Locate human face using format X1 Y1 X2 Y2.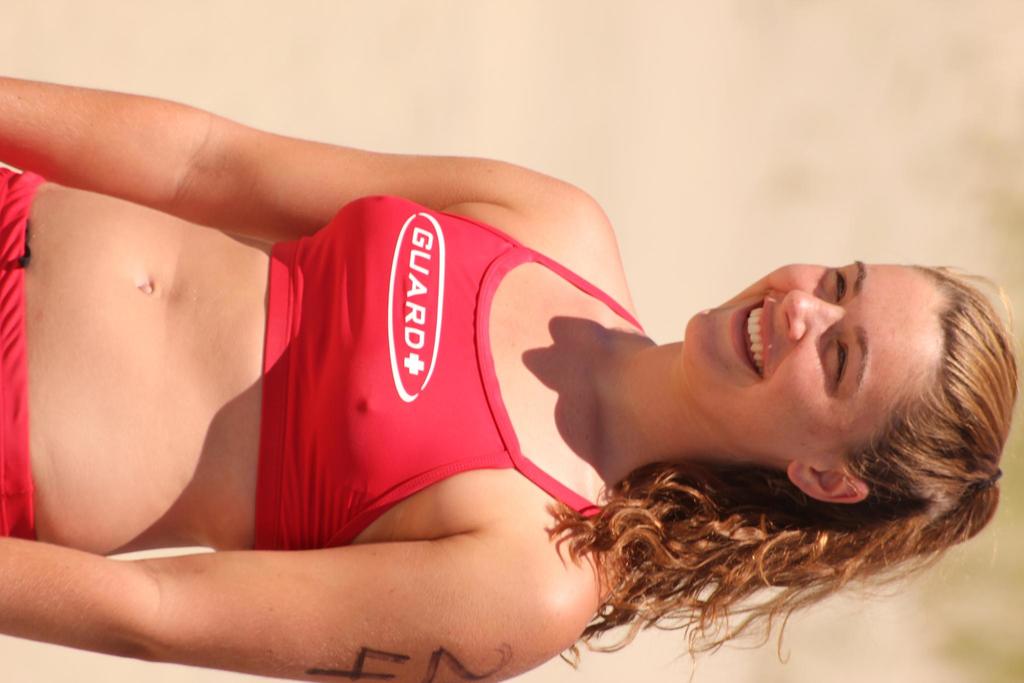
680 253 945 472.
